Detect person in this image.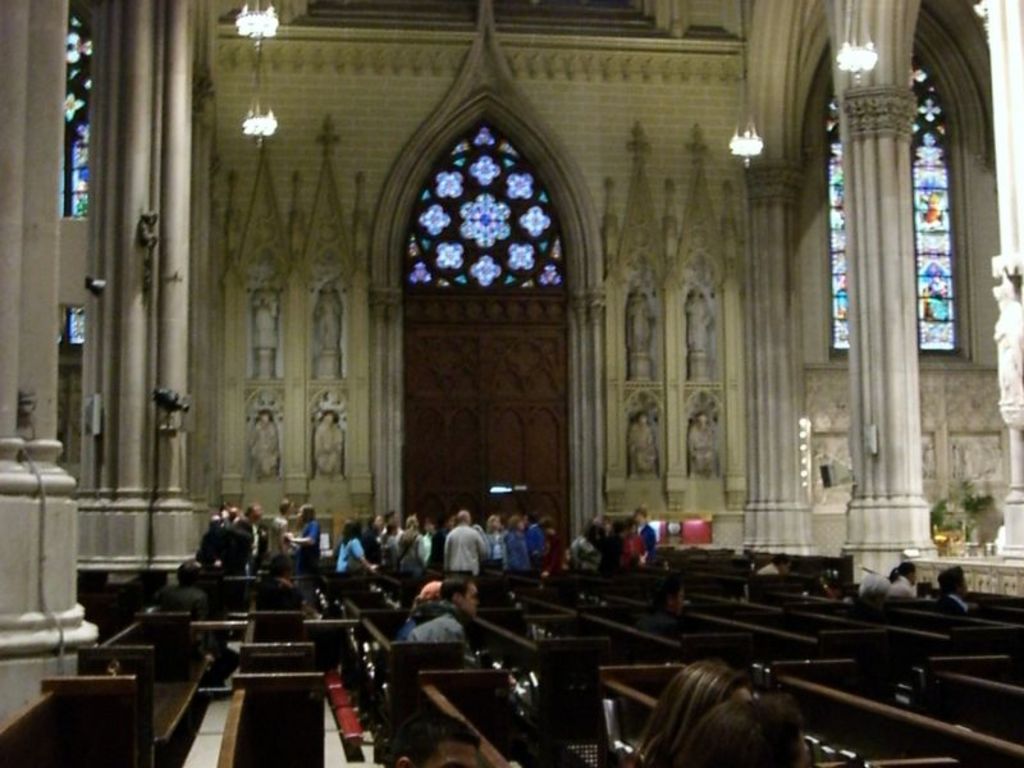
Detection: (280, 503, 317, 572).
